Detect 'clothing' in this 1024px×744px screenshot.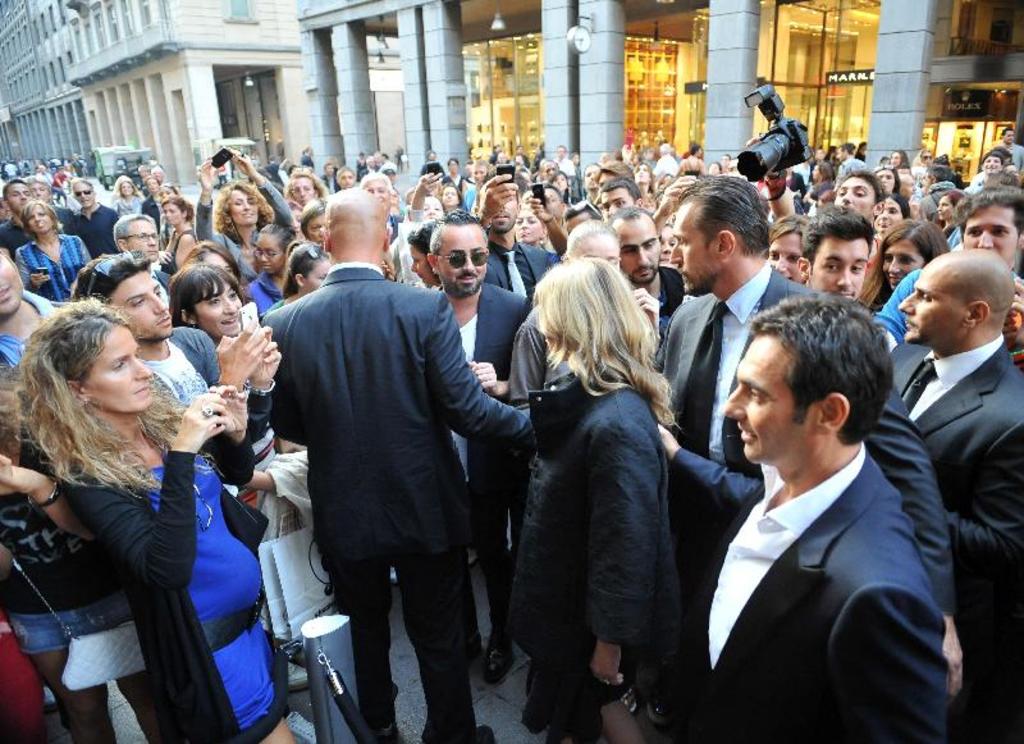
Detection: bbox=[654, 266, 684, 341].
